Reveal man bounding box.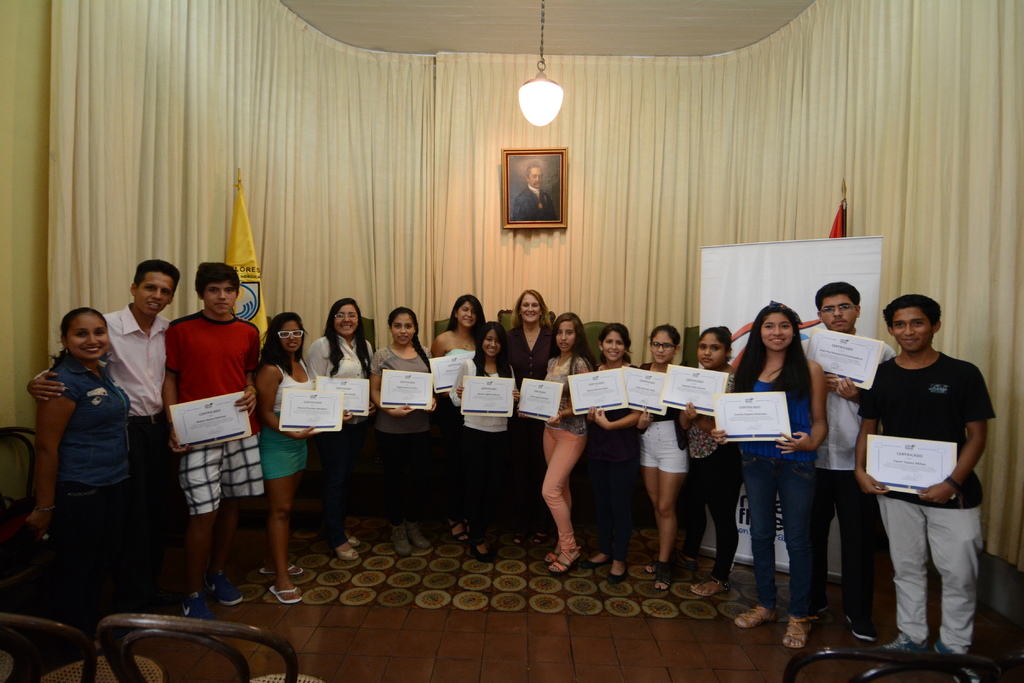
Revealed: box(27, 262, 197, 619).
